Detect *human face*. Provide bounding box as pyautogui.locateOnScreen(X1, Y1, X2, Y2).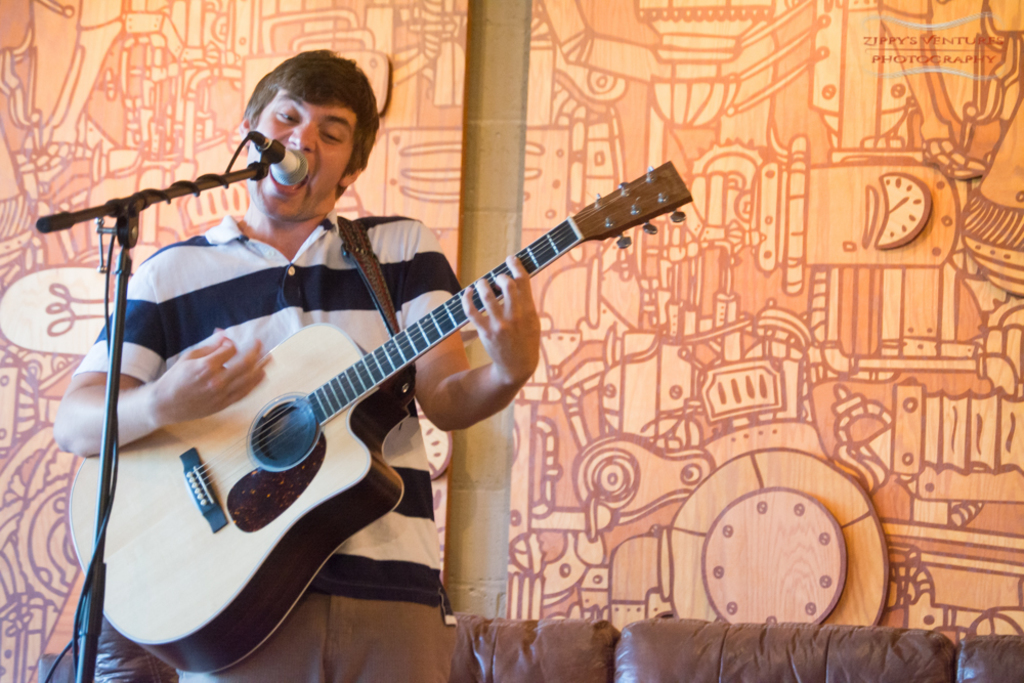
pyautogui.locateOnScreen(247, 76, 357, 203).
